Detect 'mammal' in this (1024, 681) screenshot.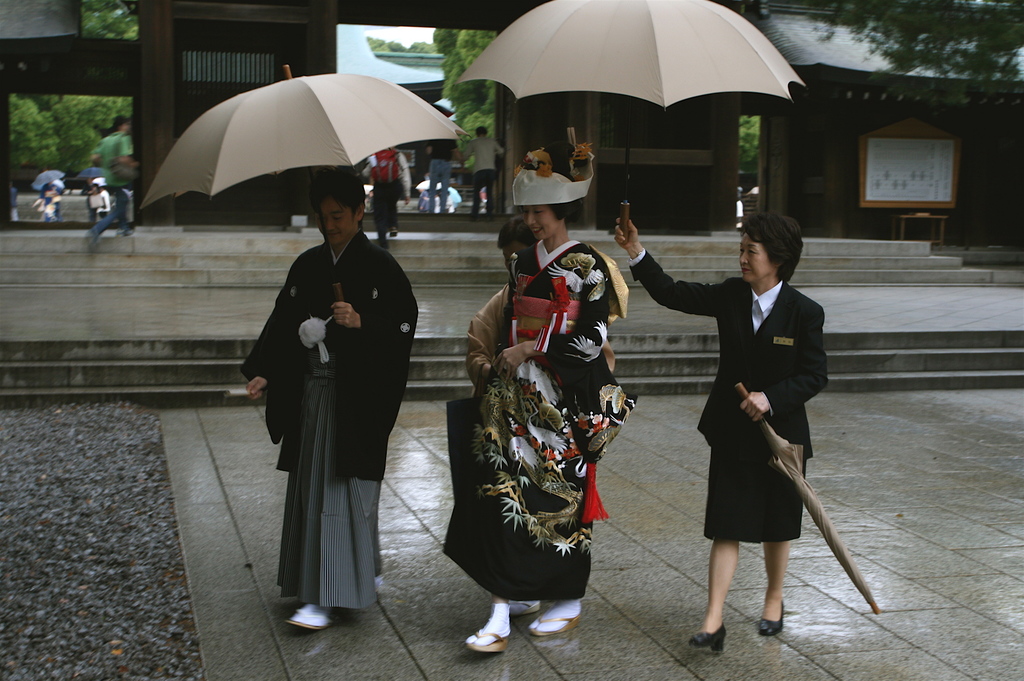
Detection: (465, 219, 615, 616).
